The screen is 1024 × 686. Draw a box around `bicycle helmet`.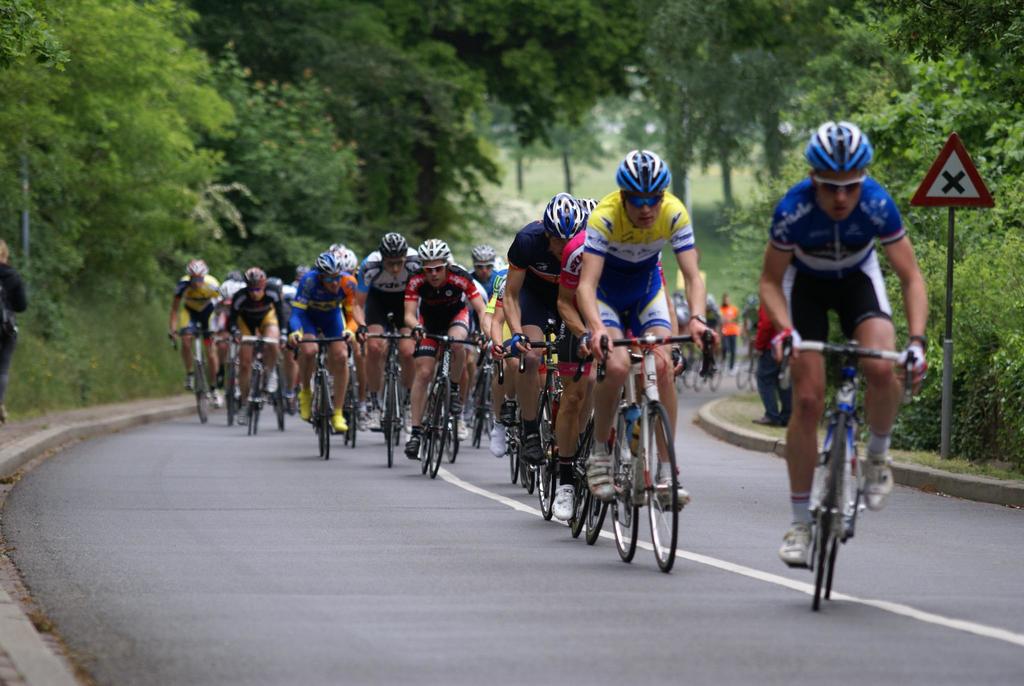
box(806, 120, 876, 170).
